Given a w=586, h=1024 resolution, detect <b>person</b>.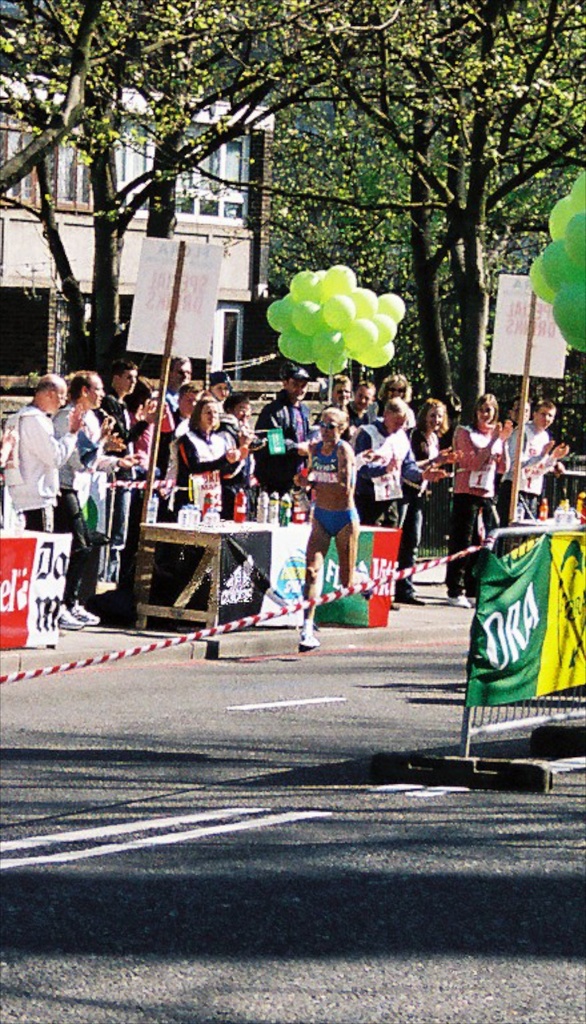
[302,388,368,633].
